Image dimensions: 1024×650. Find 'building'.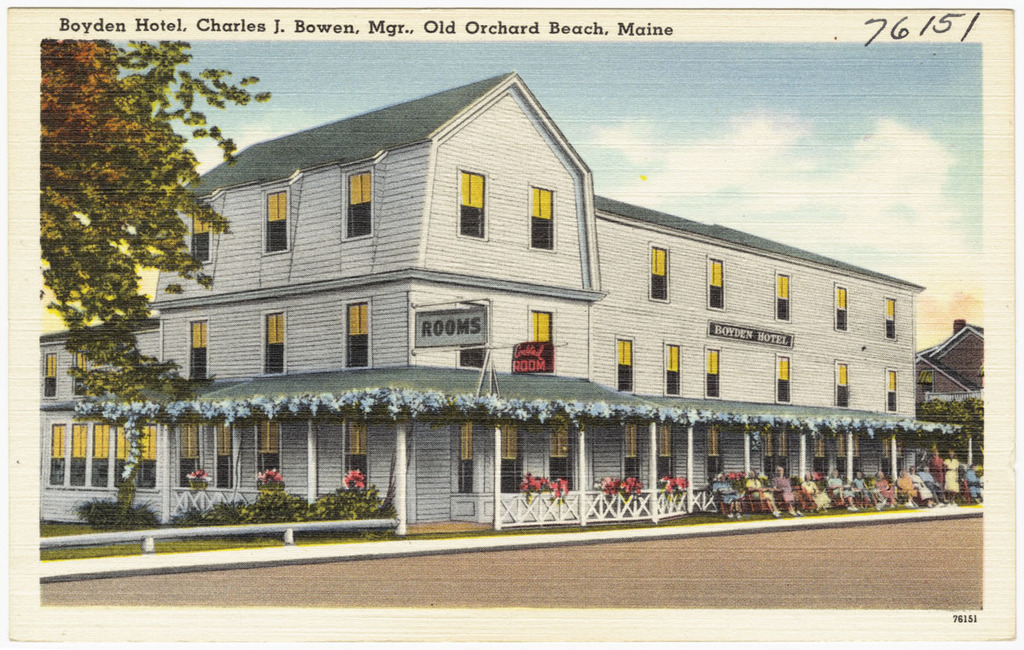
(44,71,957,531).
